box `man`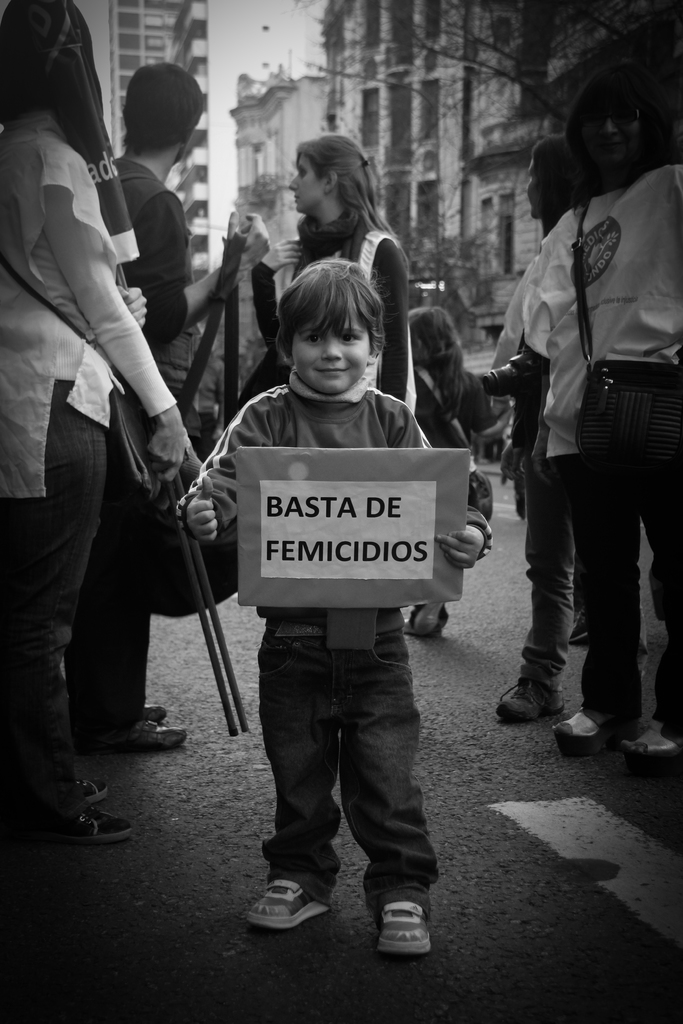
select_region(111, 69, 258, 744)
